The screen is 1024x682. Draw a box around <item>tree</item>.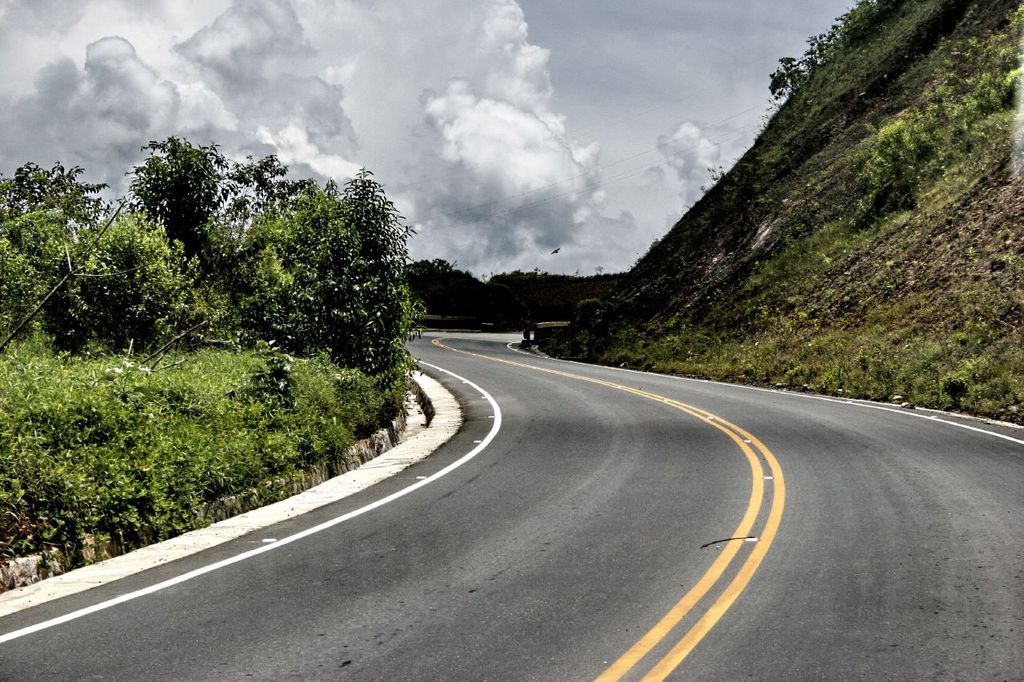
<region>123, 133, 234, 263</region>.
